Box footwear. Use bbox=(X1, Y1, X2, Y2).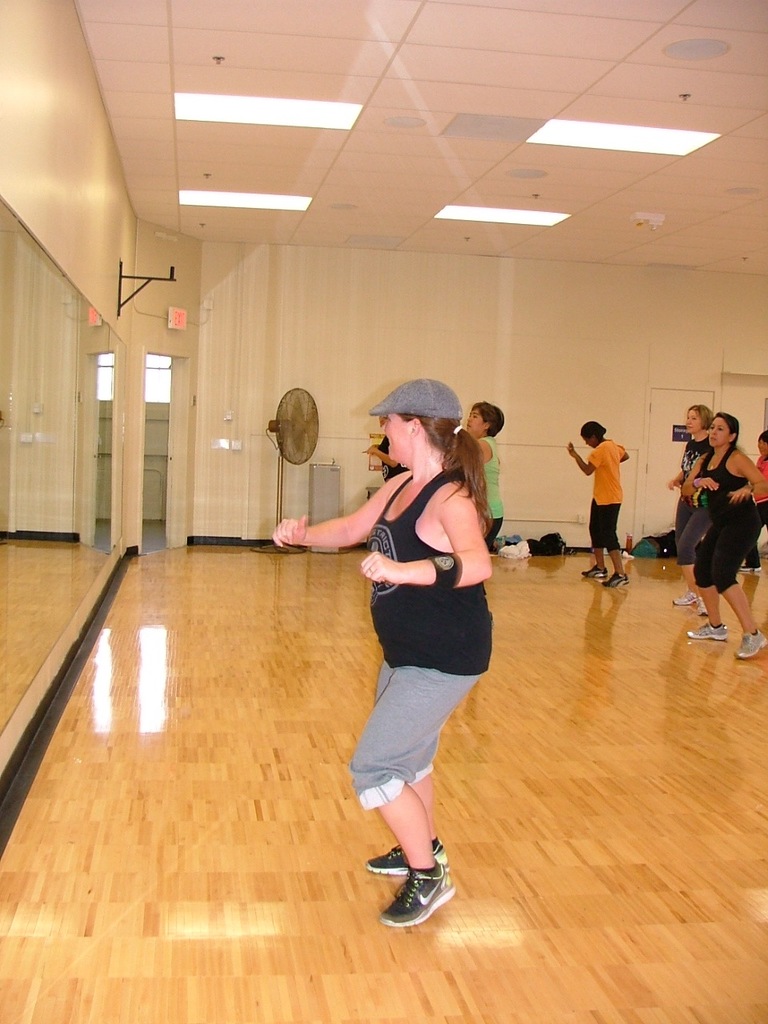
bbox=(382, 870, 456, 931).
